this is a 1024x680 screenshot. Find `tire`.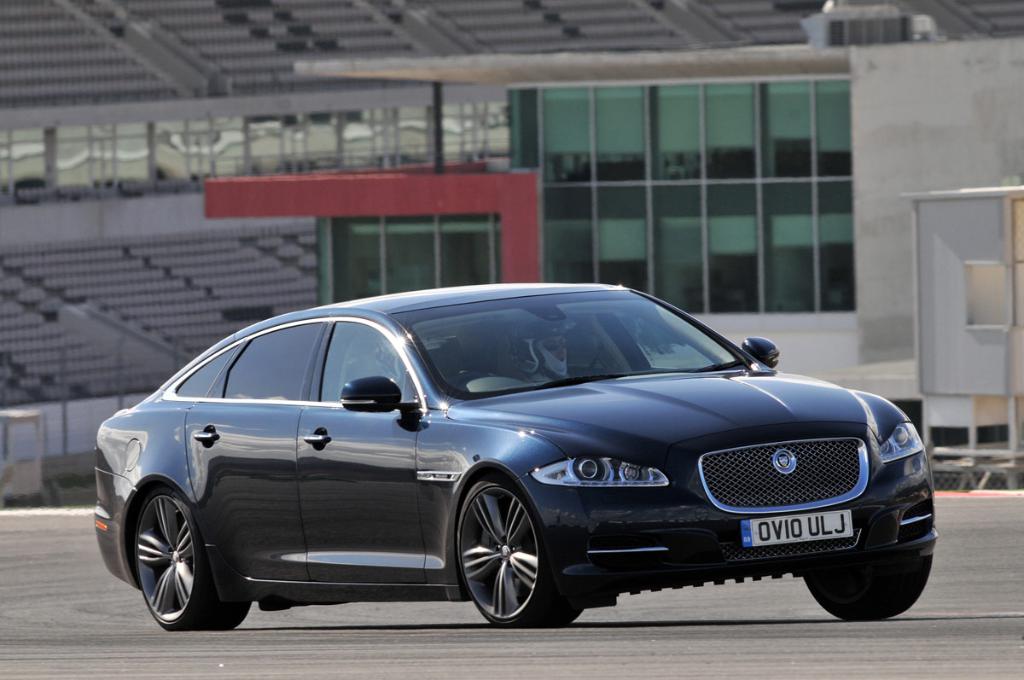
Bounding box: region(456, 469, 588, 625).
